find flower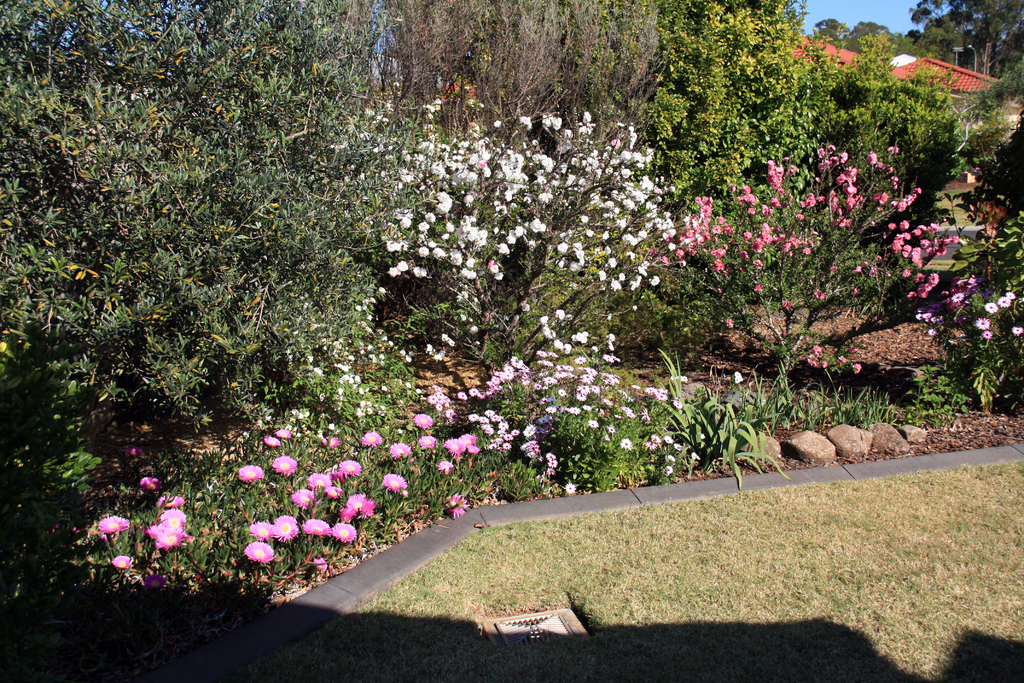
left=730, top=371, right=742, bottom=385
